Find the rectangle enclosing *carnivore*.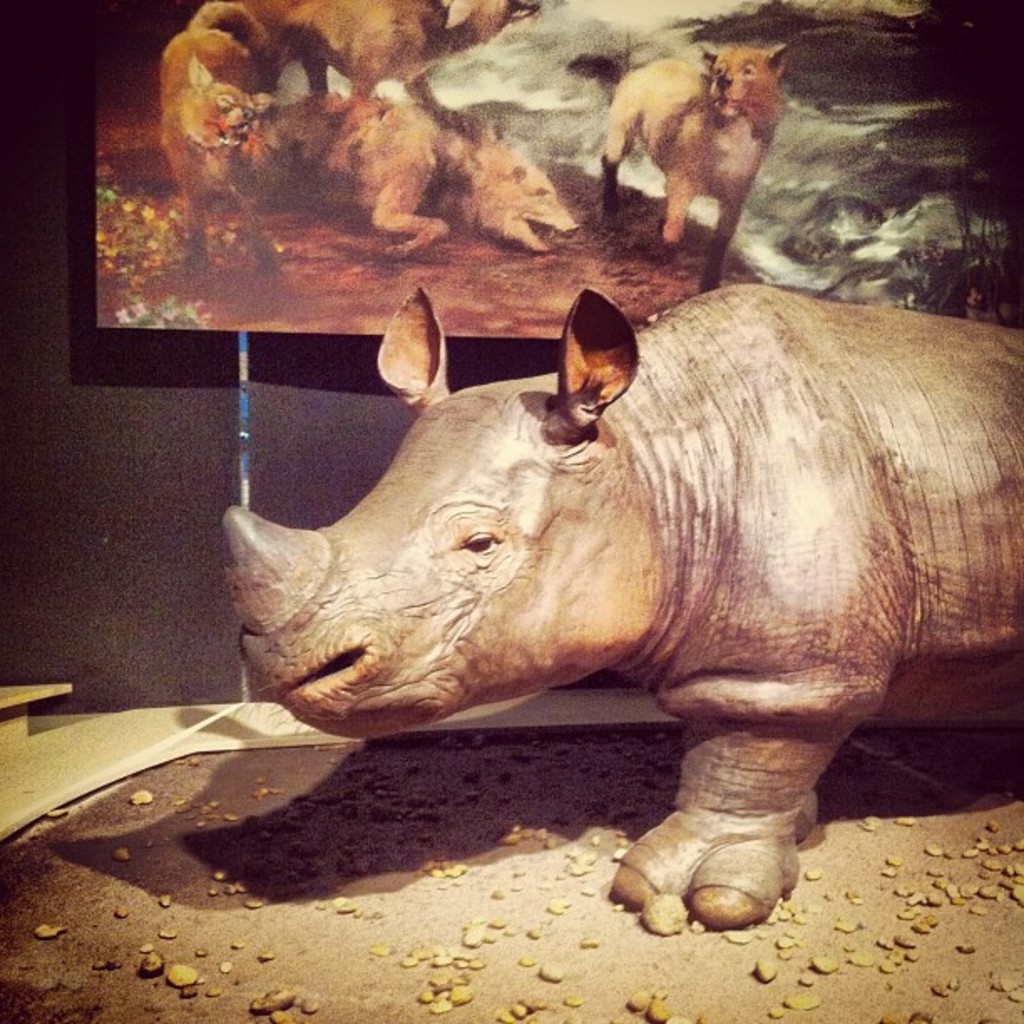
bbox=(586, 33, 808, 281).
